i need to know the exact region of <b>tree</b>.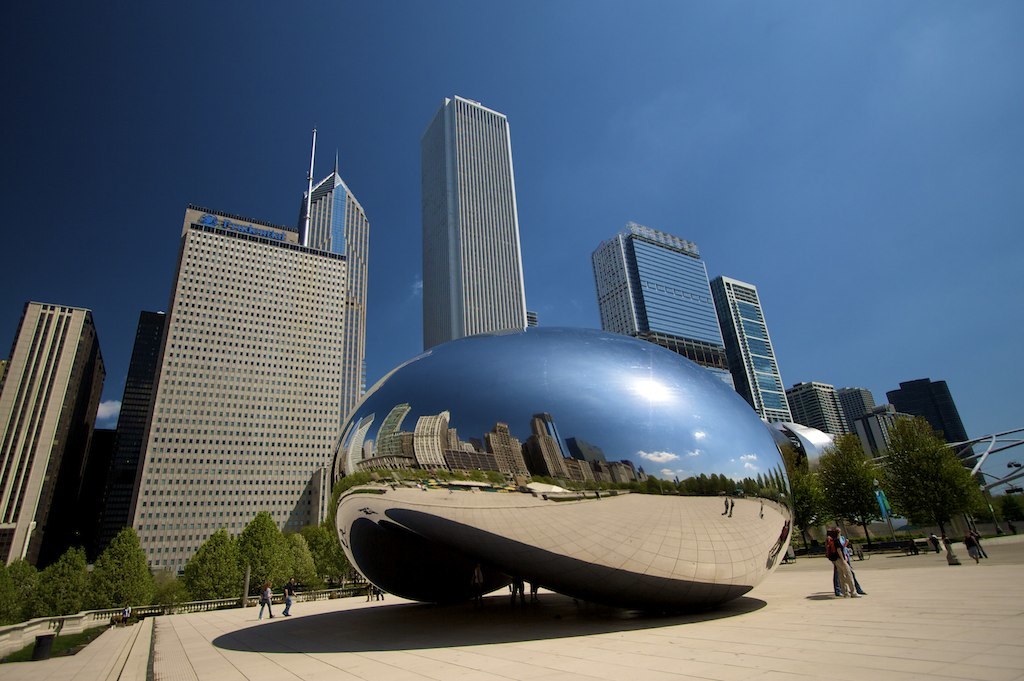
Region: select_region(285, 531, 316, 593).
